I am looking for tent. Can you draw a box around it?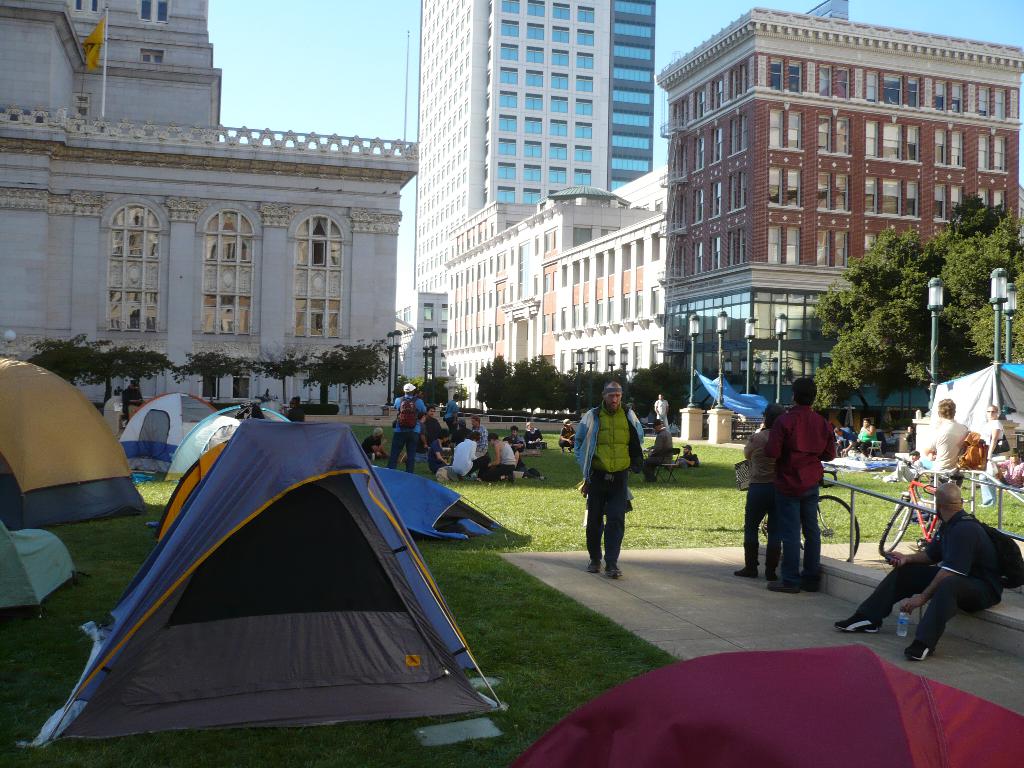
Sure, the bounding box is l=74, t=396, r=240, b=466.
